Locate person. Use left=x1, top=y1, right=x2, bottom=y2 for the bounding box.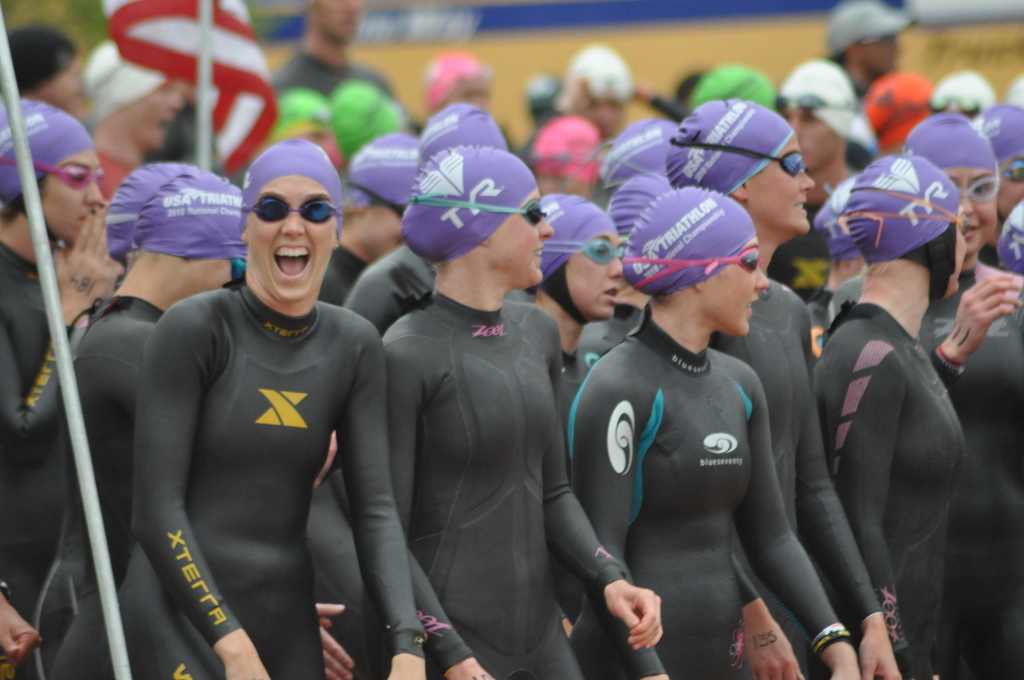
left=520, top=190, right=626, bottom=425.
